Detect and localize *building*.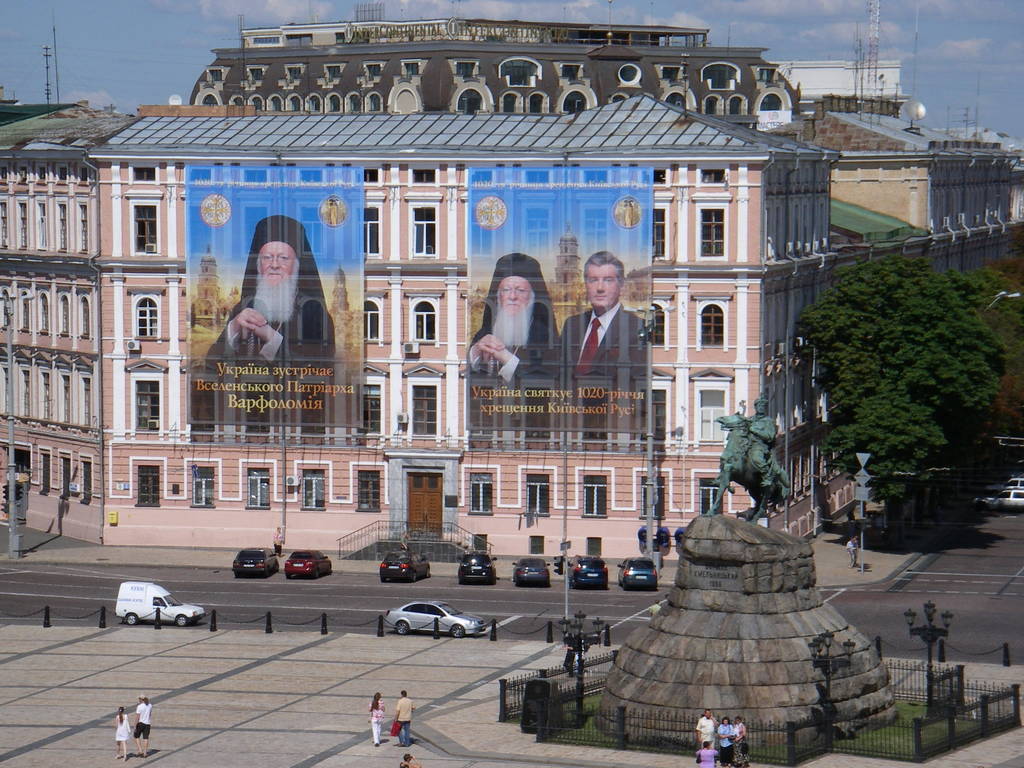
Localized at <region>759, 88, 1023, 268</region>.
